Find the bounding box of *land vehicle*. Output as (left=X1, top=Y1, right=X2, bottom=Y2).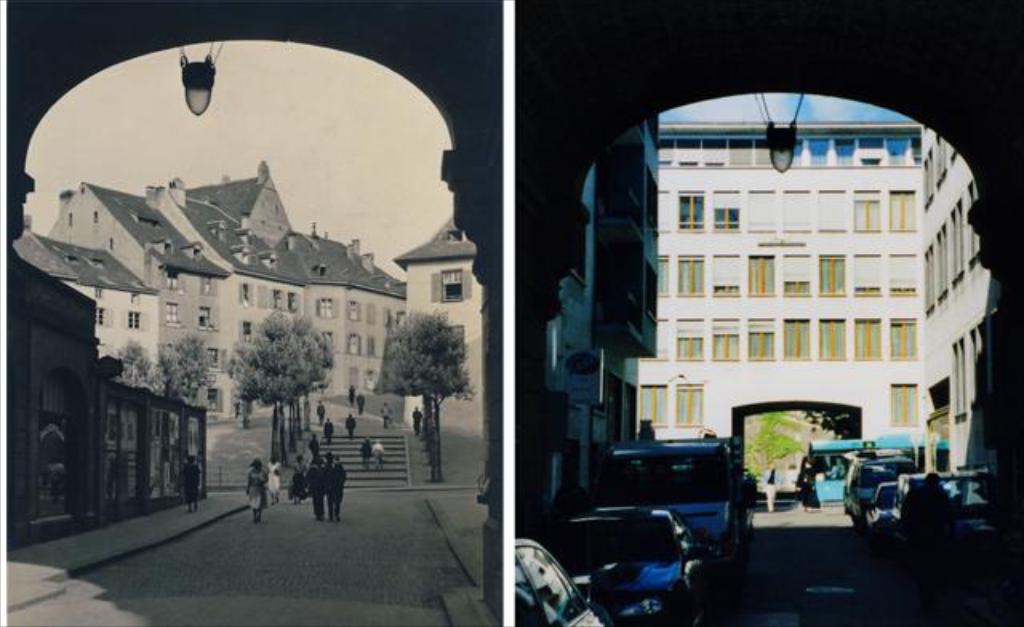
(left=845, top=446, right=915, bottom=515).
